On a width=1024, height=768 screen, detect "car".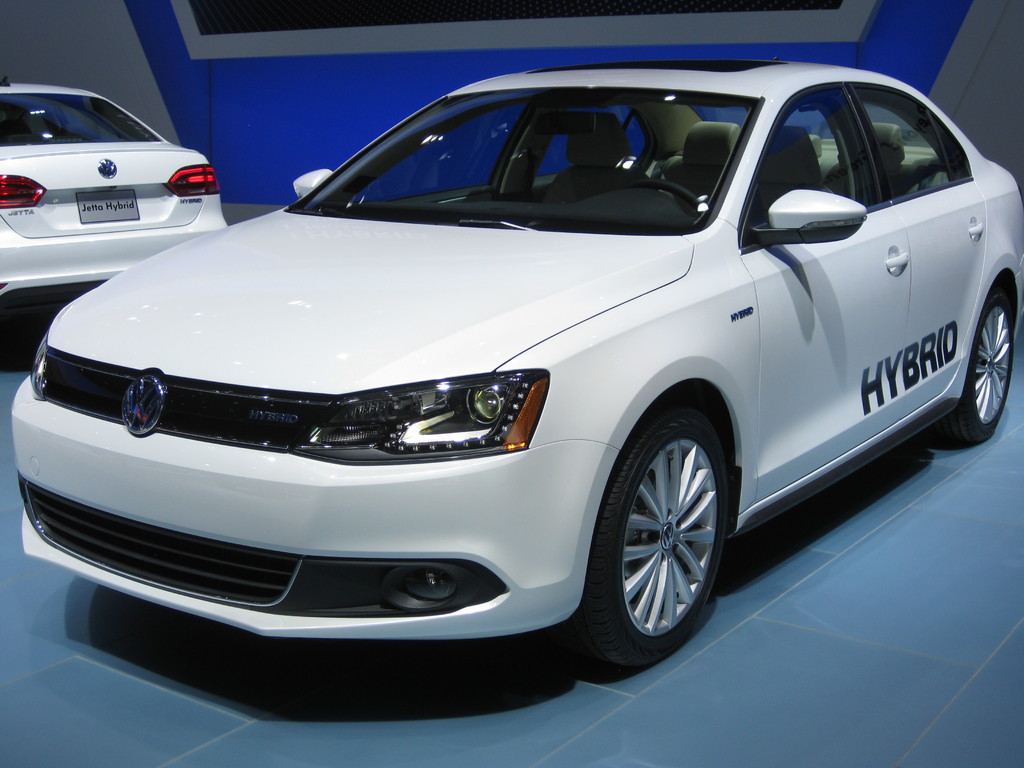
0/76/230/298.
